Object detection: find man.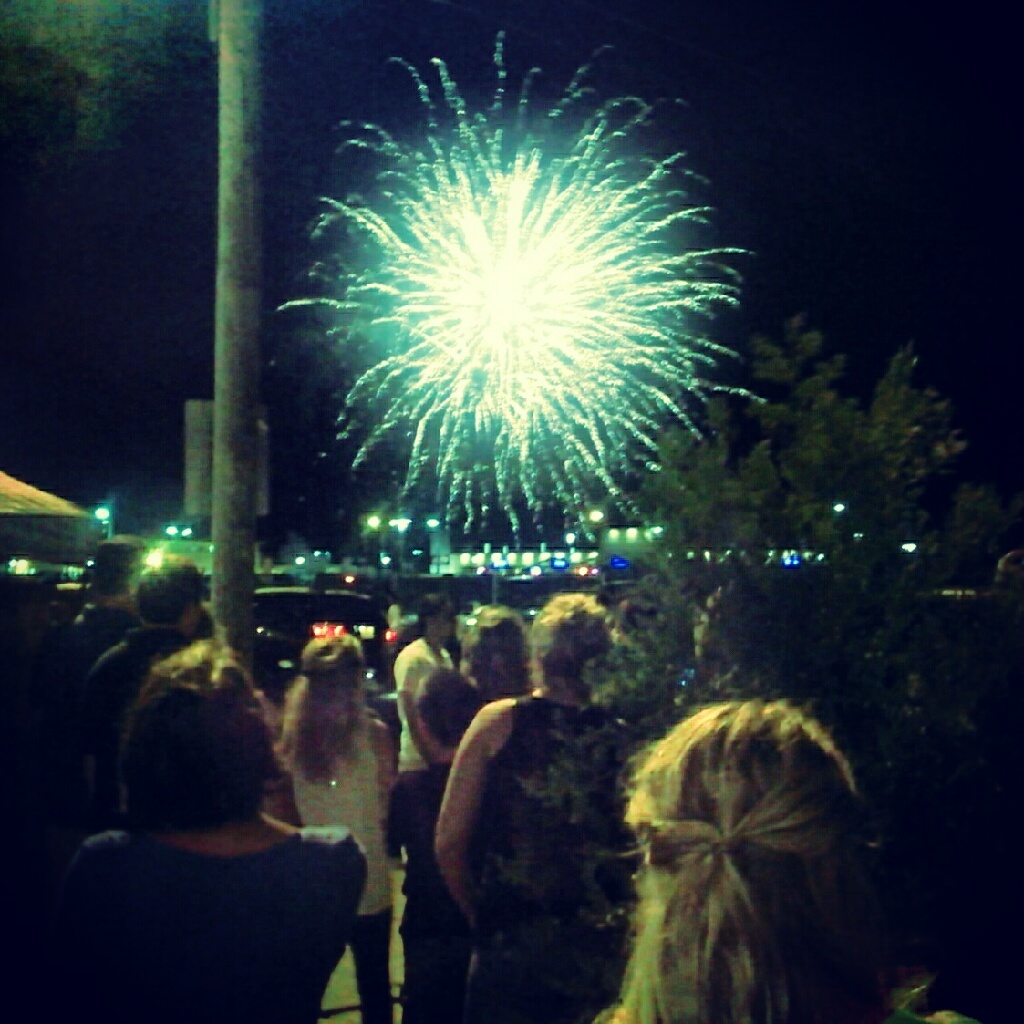
[80, 552, 220, 770].
